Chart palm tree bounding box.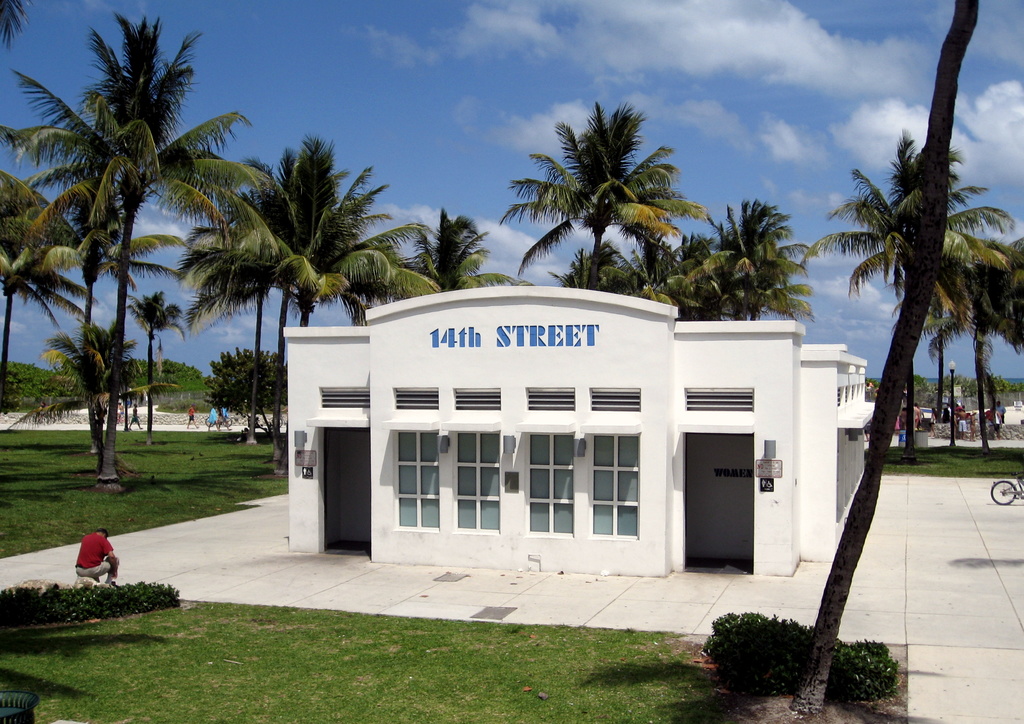
Charted: box(198, 130, 353, 421).
